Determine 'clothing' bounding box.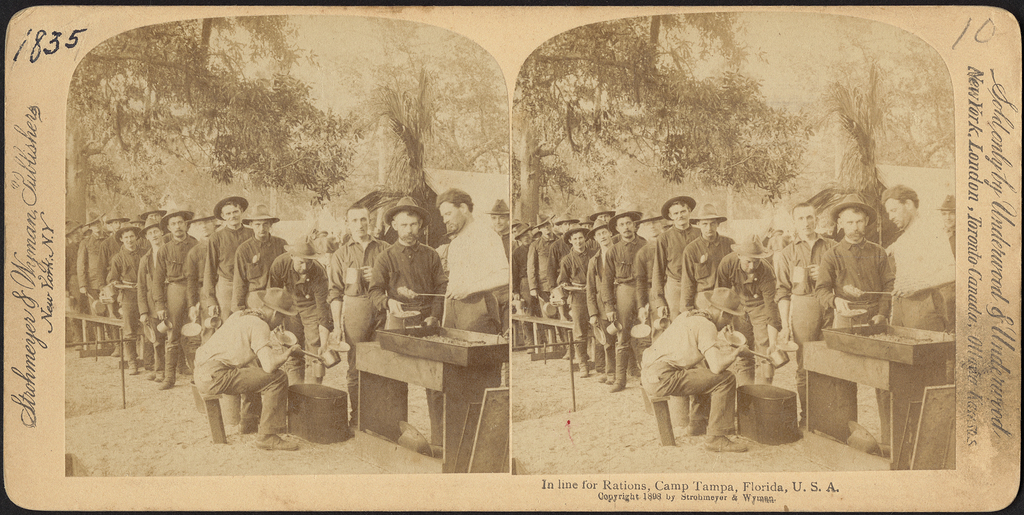
Determined: (left=434, top=238, right=449, bottom=280).
